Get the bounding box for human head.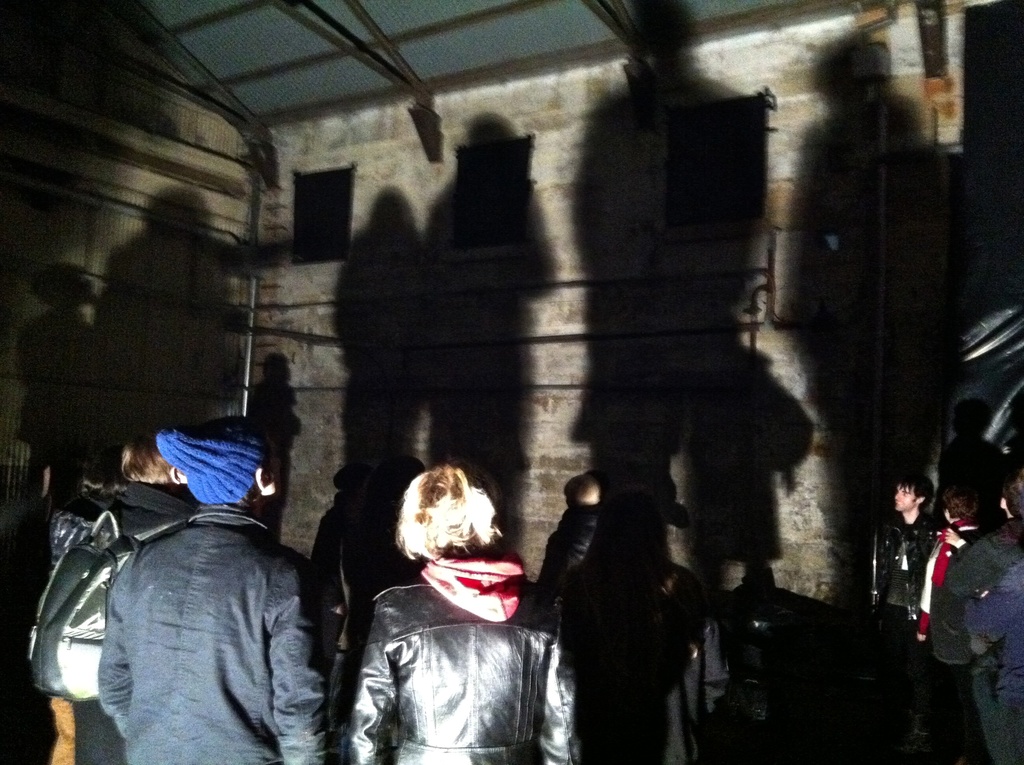
bbox(940, 487, 977, 522).
